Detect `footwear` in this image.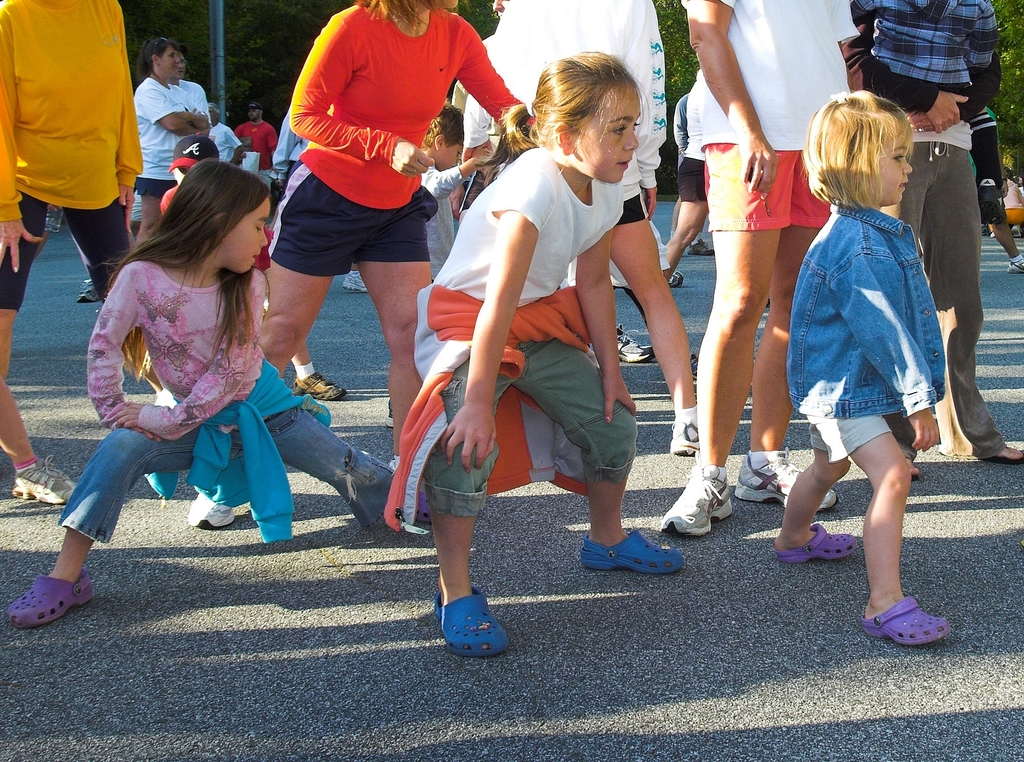
Detection: [386,398,397,431].
